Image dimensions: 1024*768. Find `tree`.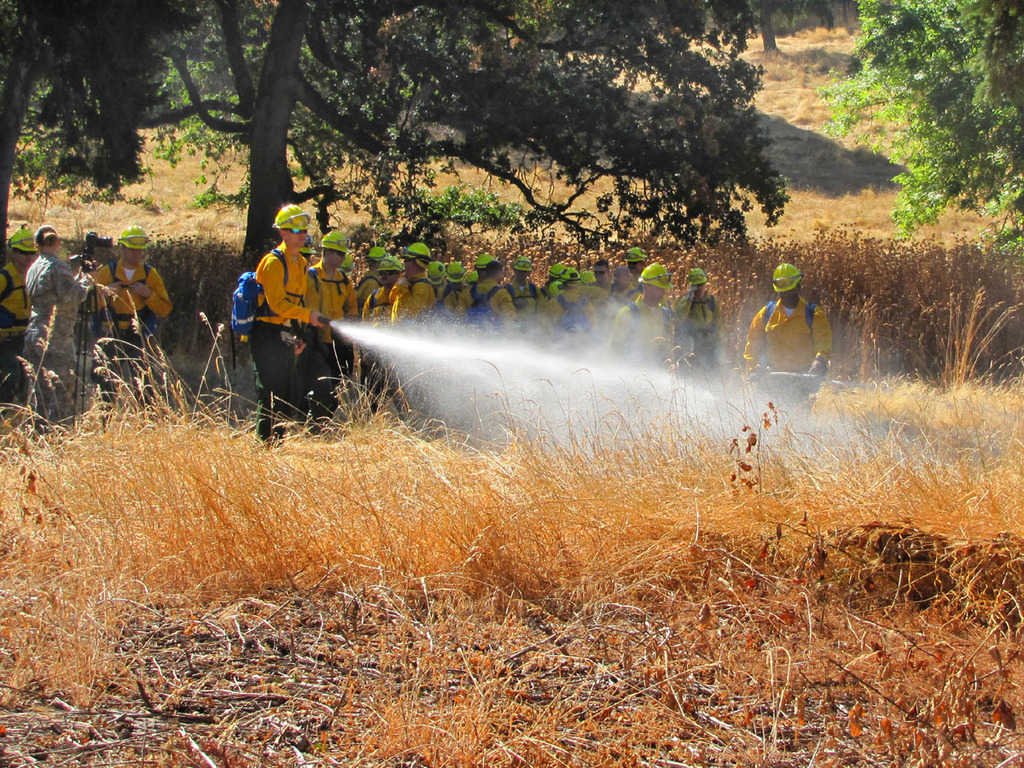
bbox(0, 0, 211, 248).
